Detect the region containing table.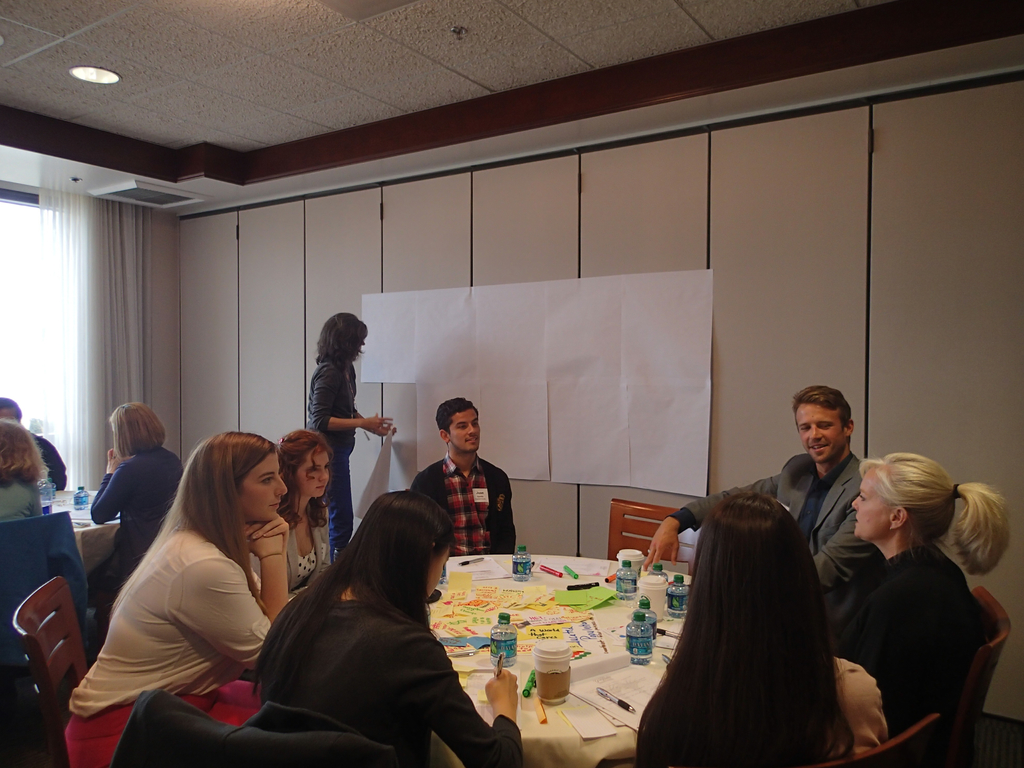
bbox=[381, 533, 733, 760].
